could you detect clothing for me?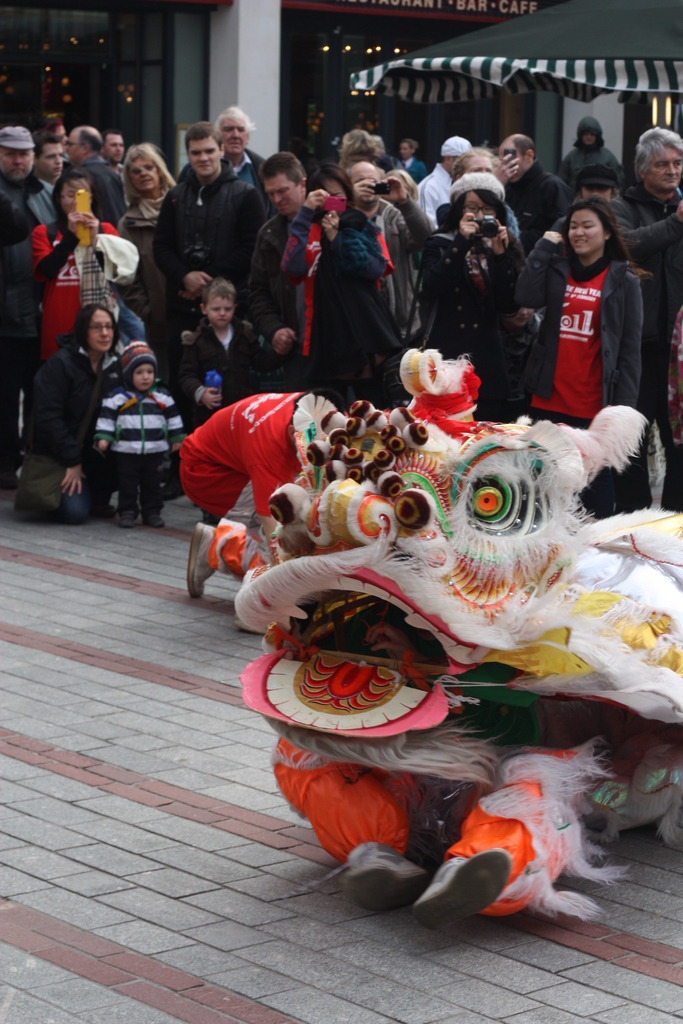
Detection result: locate(0, 171, 55, 461).
